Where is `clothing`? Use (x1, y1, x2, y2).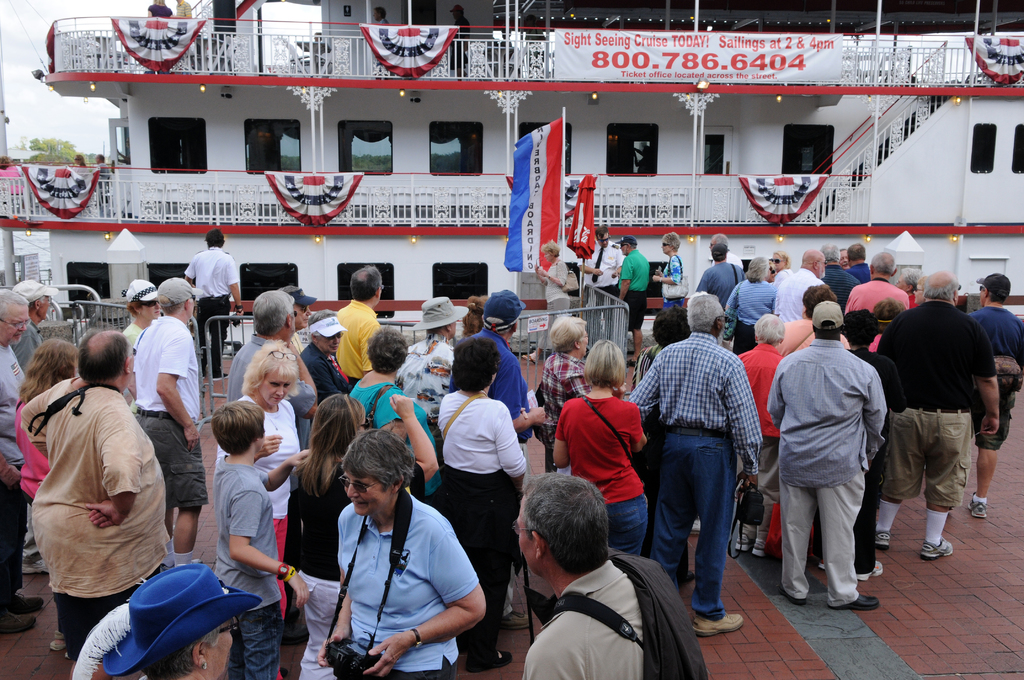
(141, 311, 202, 512).
